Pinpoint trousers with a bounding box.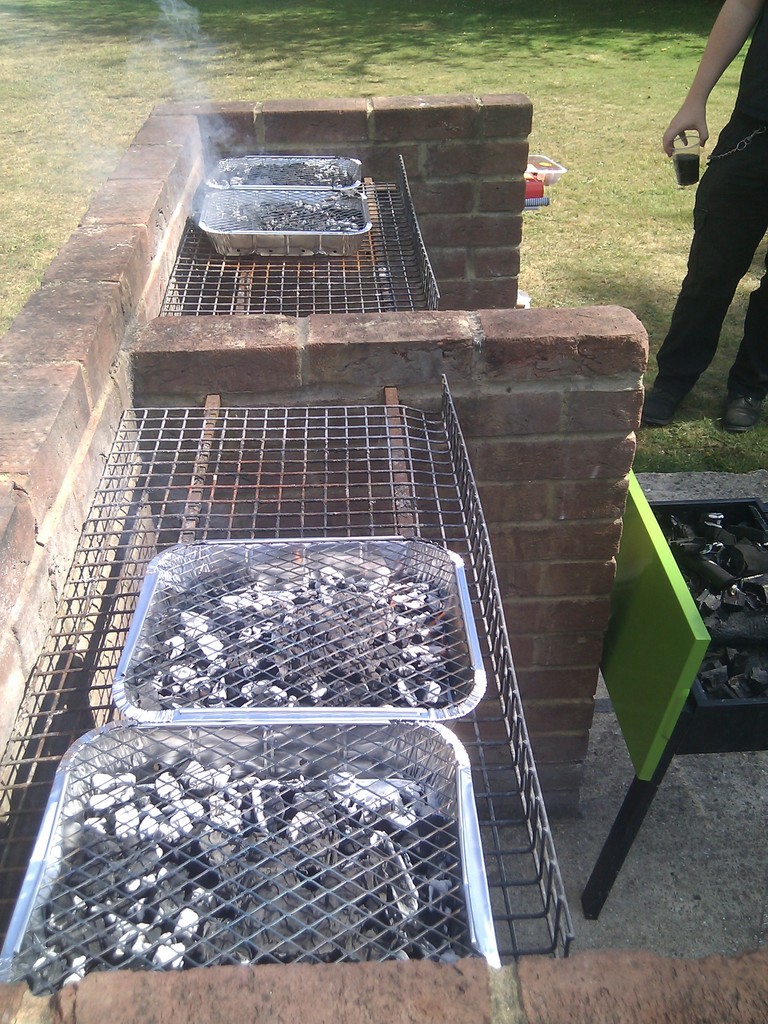
{"x1": 660, "y1": 115, "x2": 766, "y2": 406}.
